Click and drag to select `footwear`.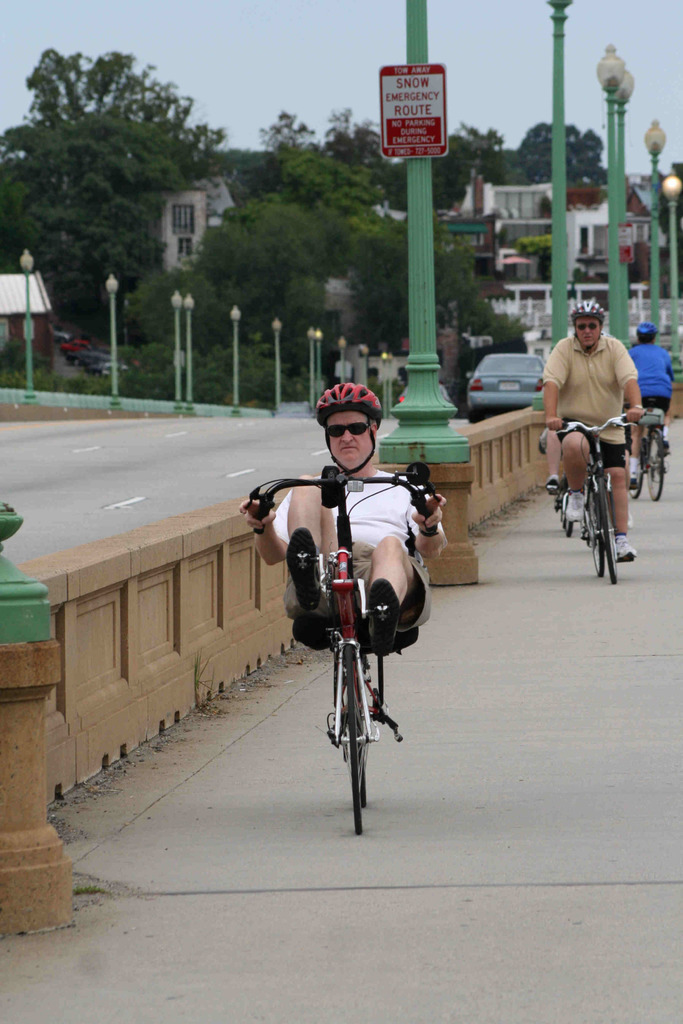
Selection: [left=566, top=488, right=591, bottom=520].
